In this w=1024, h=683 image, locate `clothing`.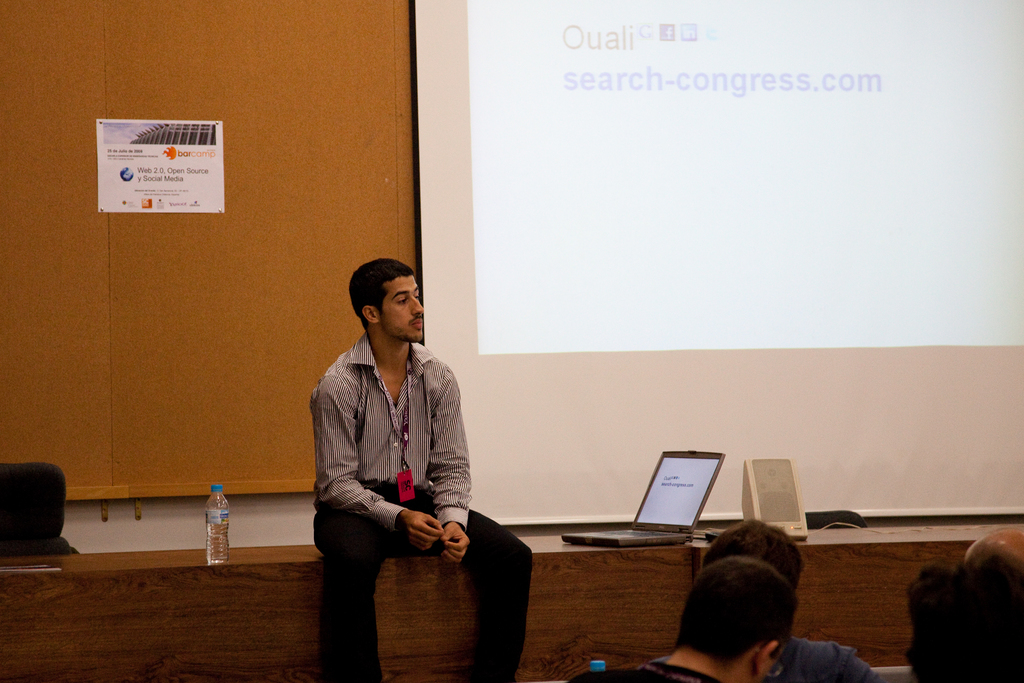
Bounding box: region(303, 317, 547, 682).
